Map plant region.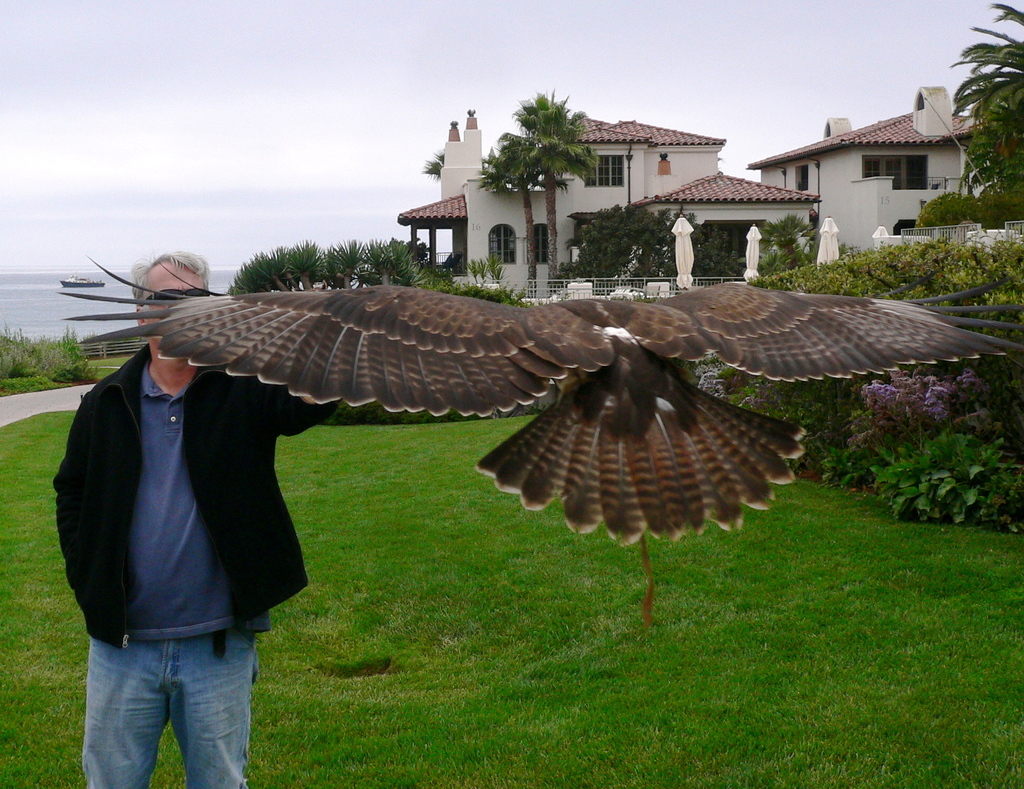
Mapped to [753,212,826,275].
